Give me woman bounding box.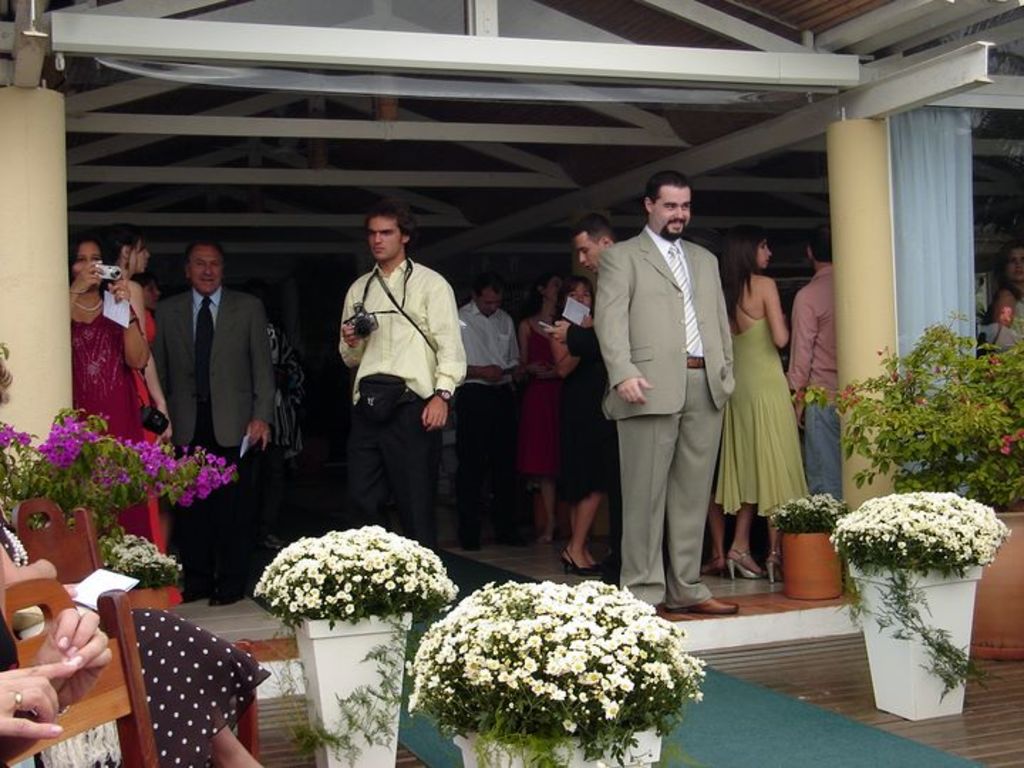
<region>720, 245, 811, 590</region>.
